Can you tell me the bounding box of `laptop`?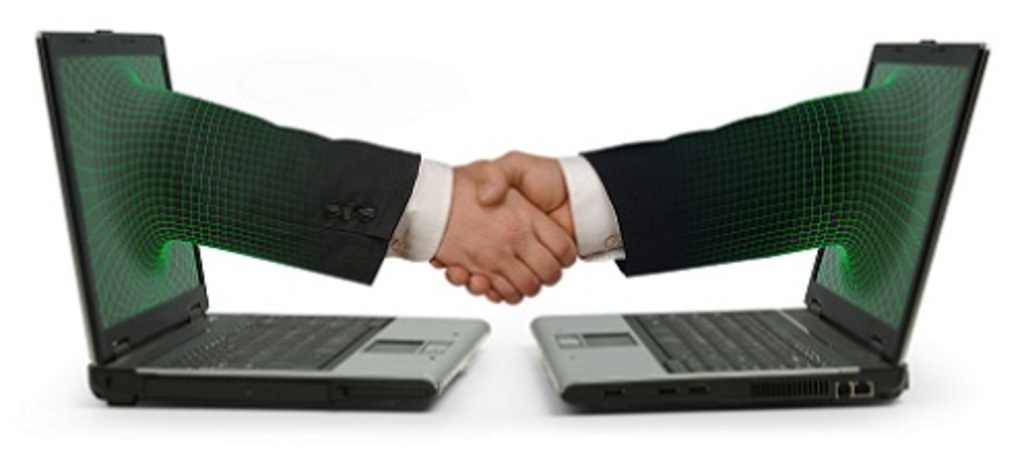
(left=35, top=31, right=495, bottom=415).
